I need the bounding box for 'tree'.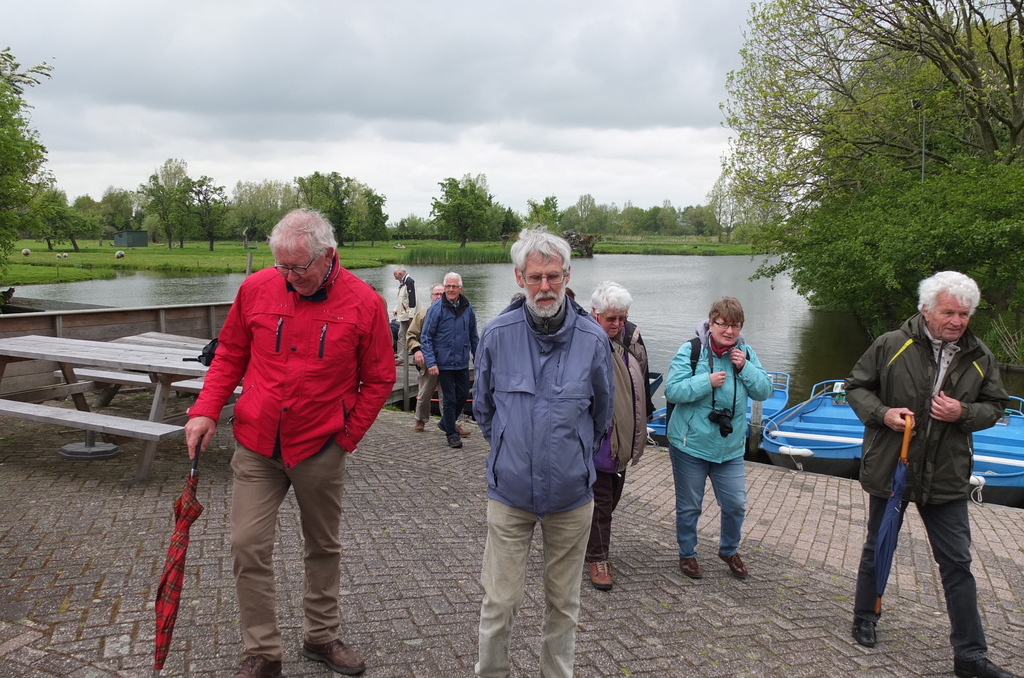
Here it is: <bbox>73, 185, 110, 235</bbox>.
